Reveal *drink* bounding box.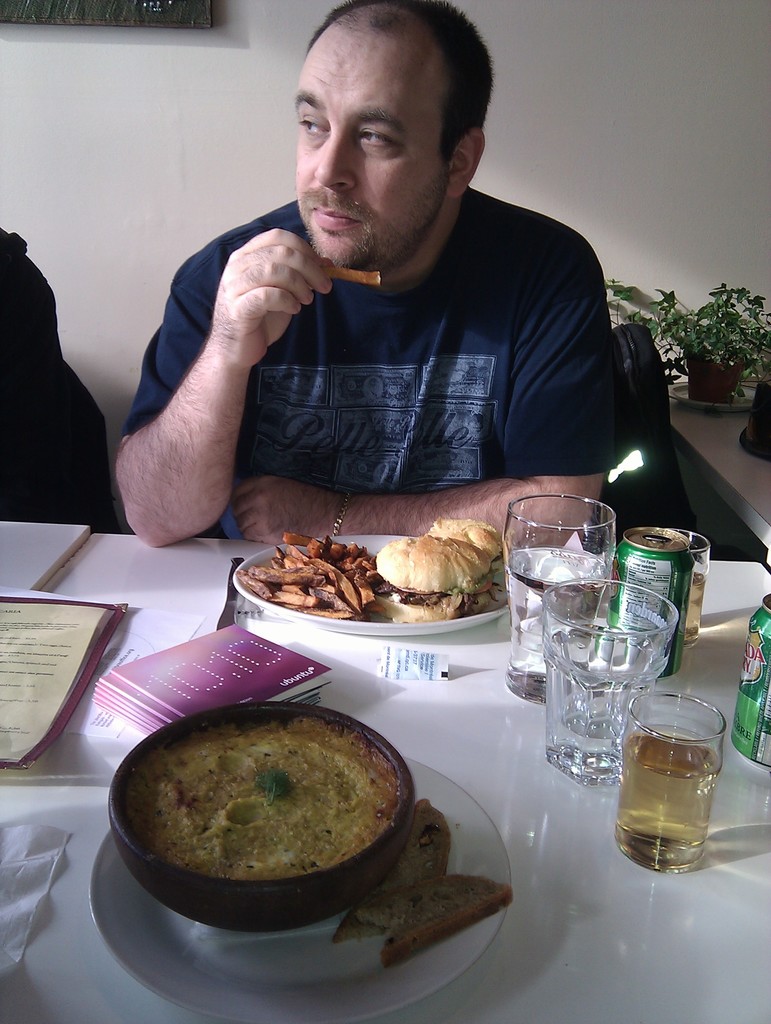
Revealed: 505 545 606 673.
